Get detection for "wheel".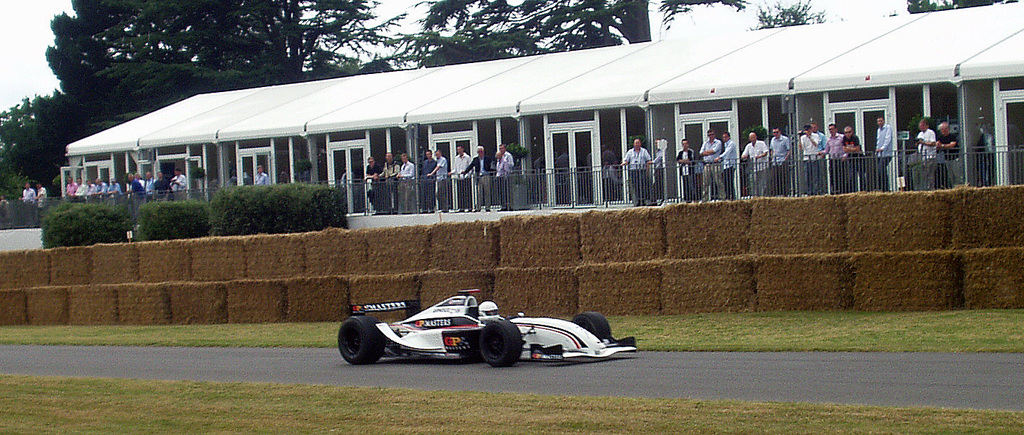
Detection: select_region(336, 310, 392, 365).
